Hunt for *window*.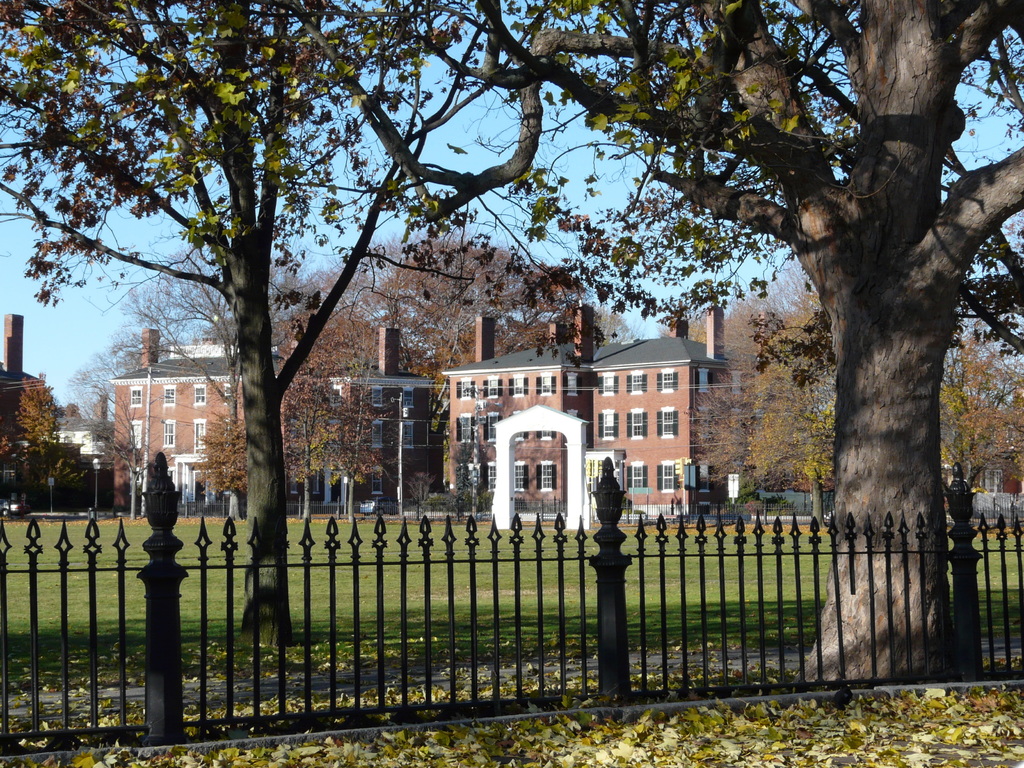
Hunted down at (x1=164, y1=388, x2=175, y2=404).
